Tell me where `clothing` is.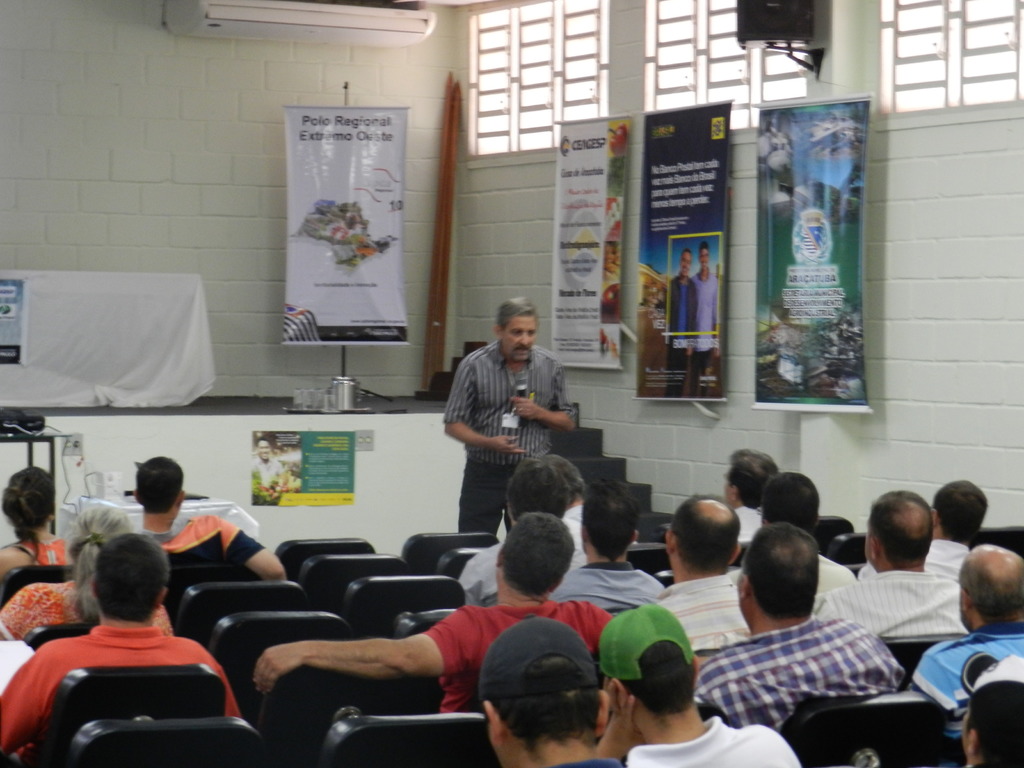
`clothing` is at locate(930, 534, 972, 575).
